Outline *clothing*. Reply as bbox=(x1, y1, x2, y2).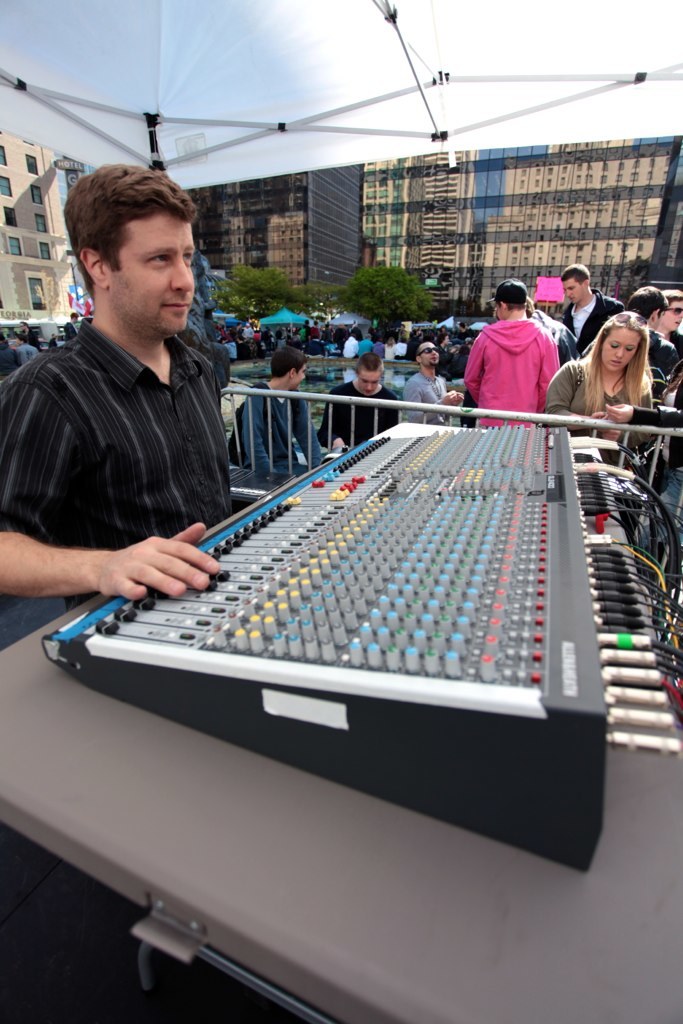
bbox=(560, 282, 617, 361).
